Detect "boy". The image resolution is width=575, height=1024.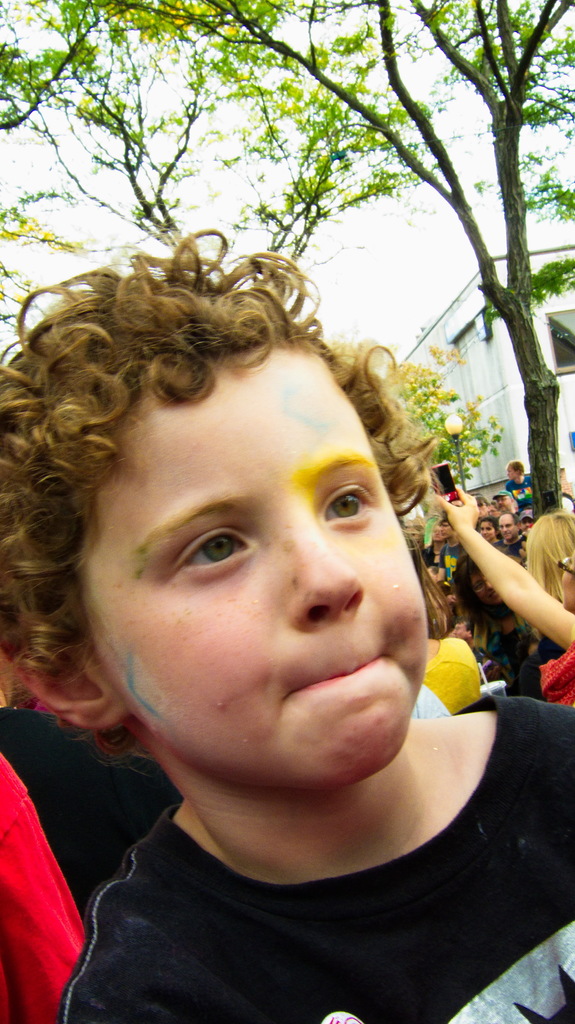
519, 502, 574, 610.
